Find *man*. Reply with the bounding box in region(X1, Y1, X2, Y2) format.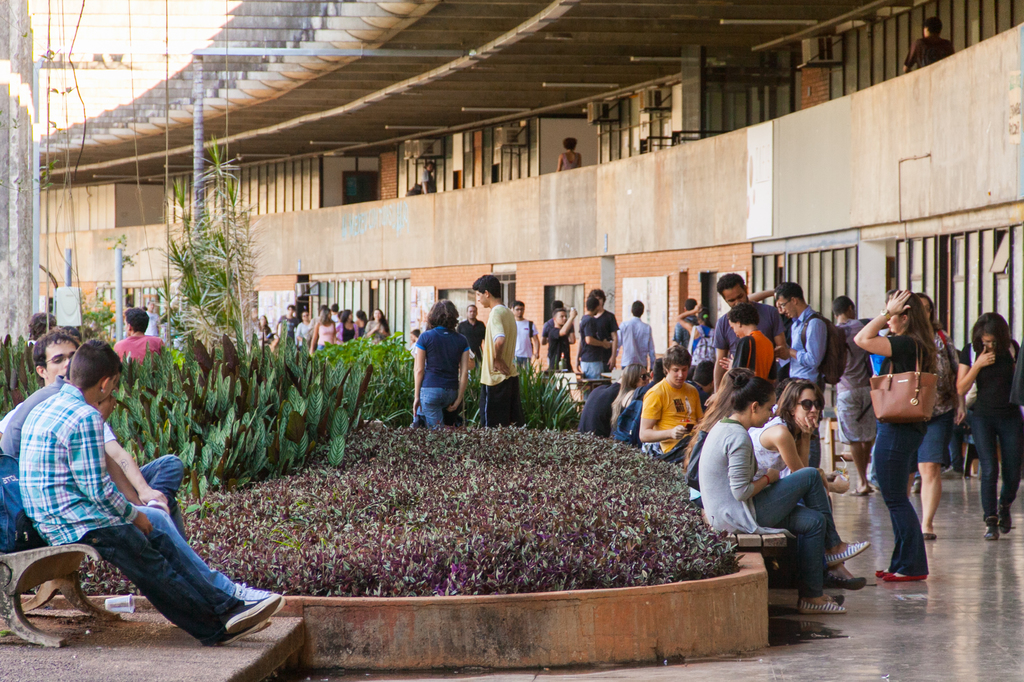
region(903, 20, 961, 68).
